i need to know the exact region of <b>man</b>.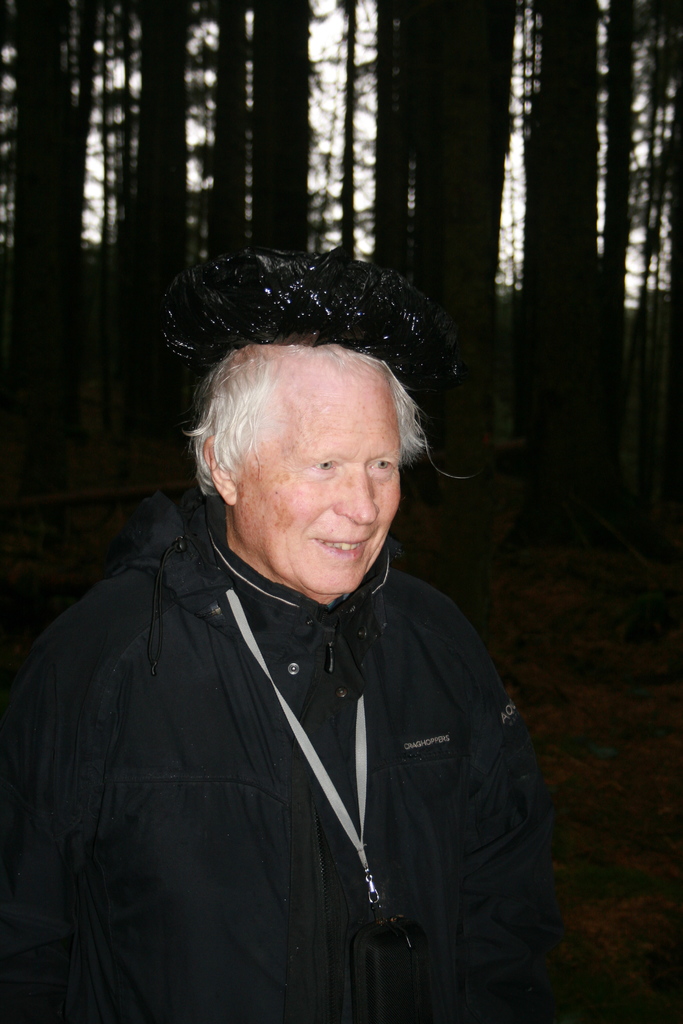
Region: BBox(0, 313, 586, 1023).
